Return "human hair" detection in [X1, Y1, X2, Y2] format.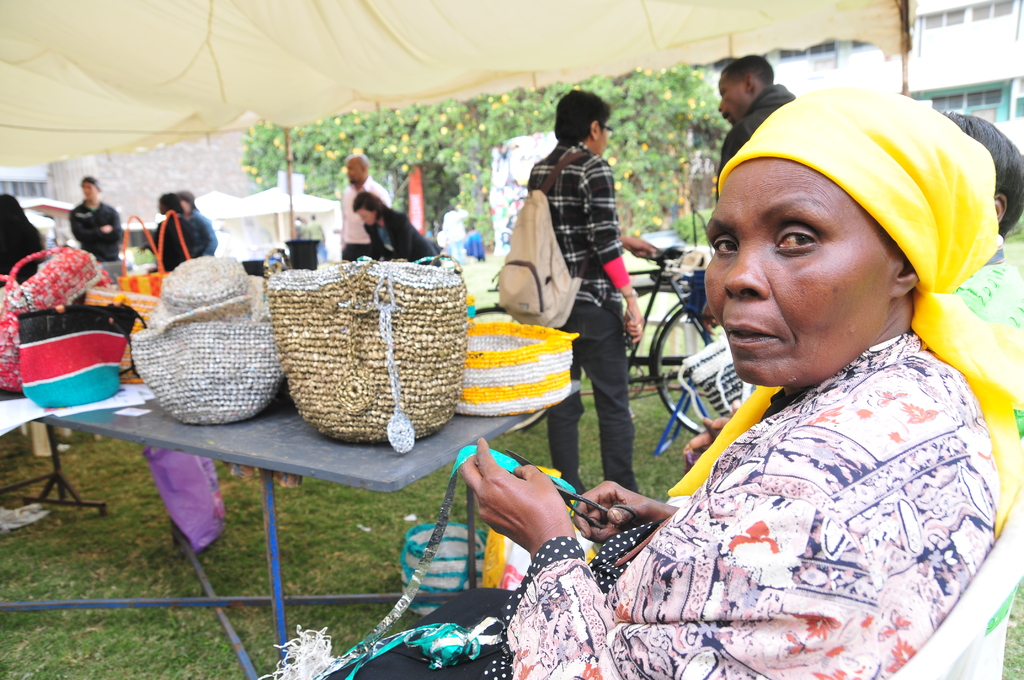
[79, 175, 101, 195].
